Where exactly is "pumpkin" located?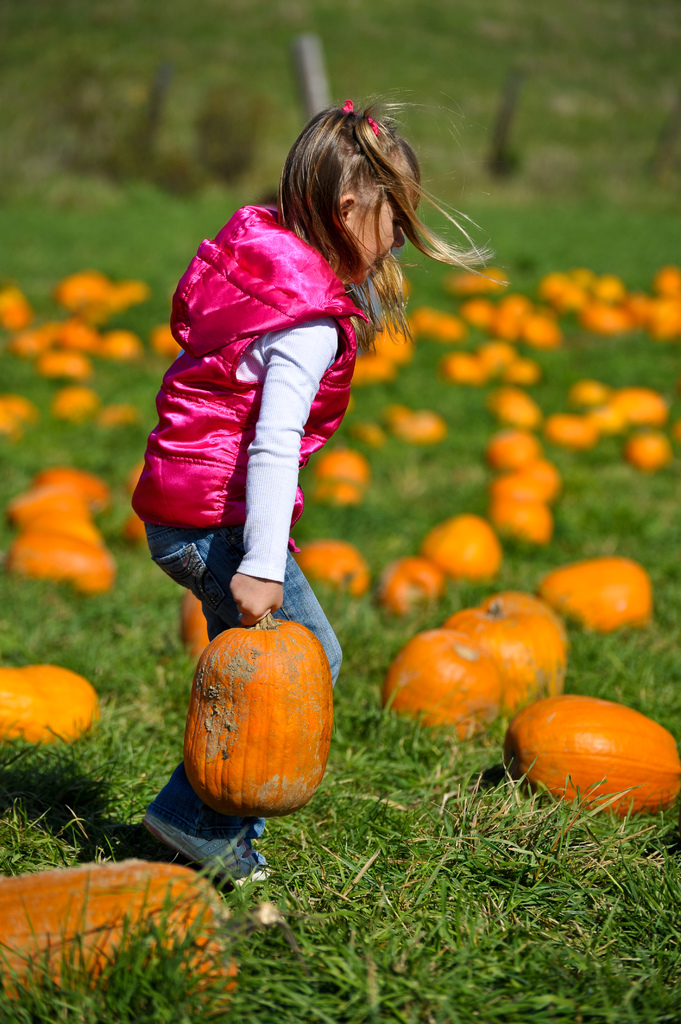
Its bounding box is BBox(293, 541, 369, 593).
